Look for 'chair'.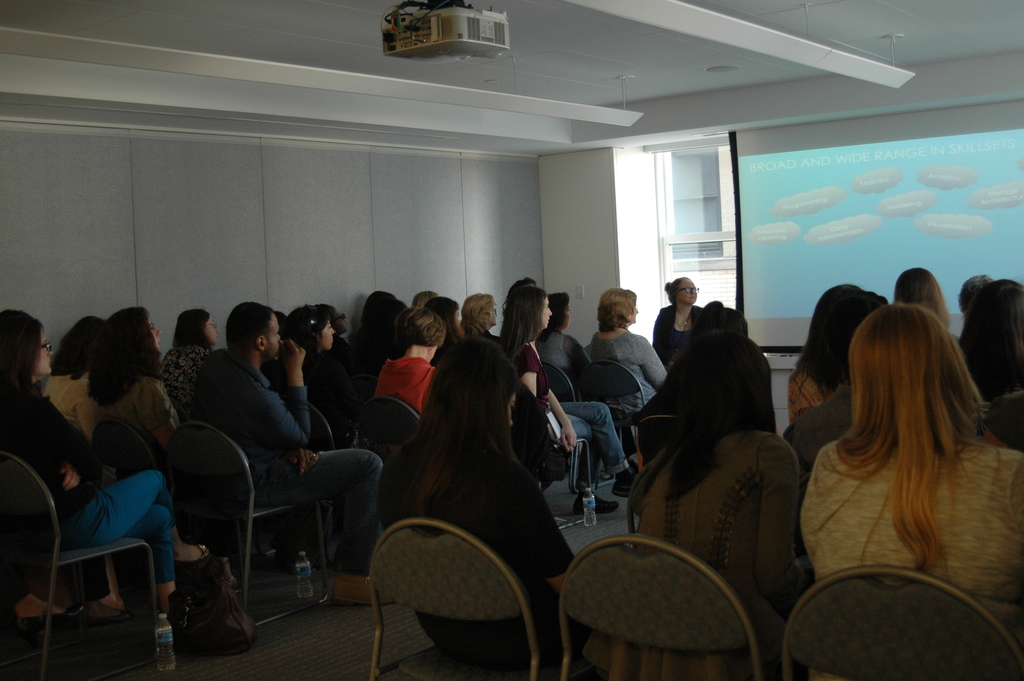
Found: [x1=632, y1=406, x2=679, y2=463].
